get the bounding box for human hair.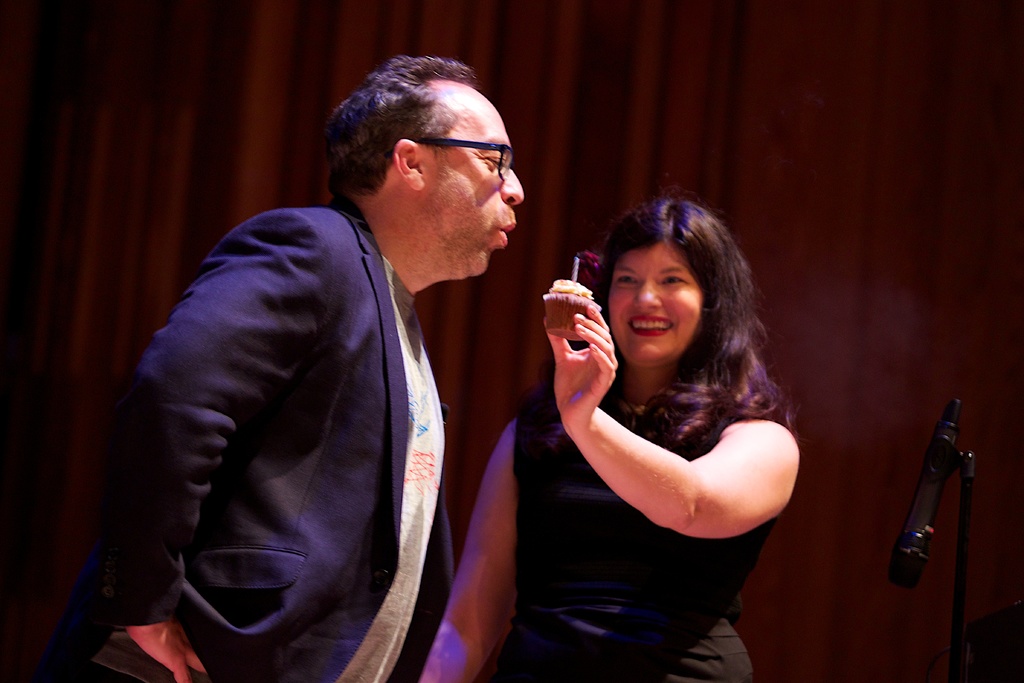
325:48:476:199.
